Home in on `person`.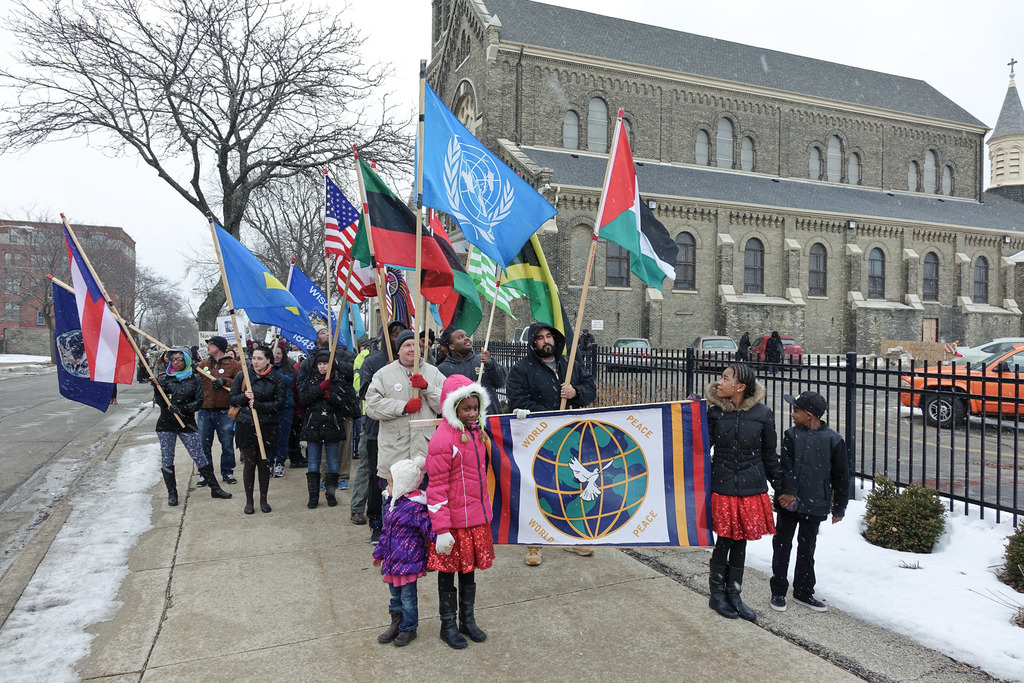
Homed in at left=737, top=327, right=755, bottom=366.
